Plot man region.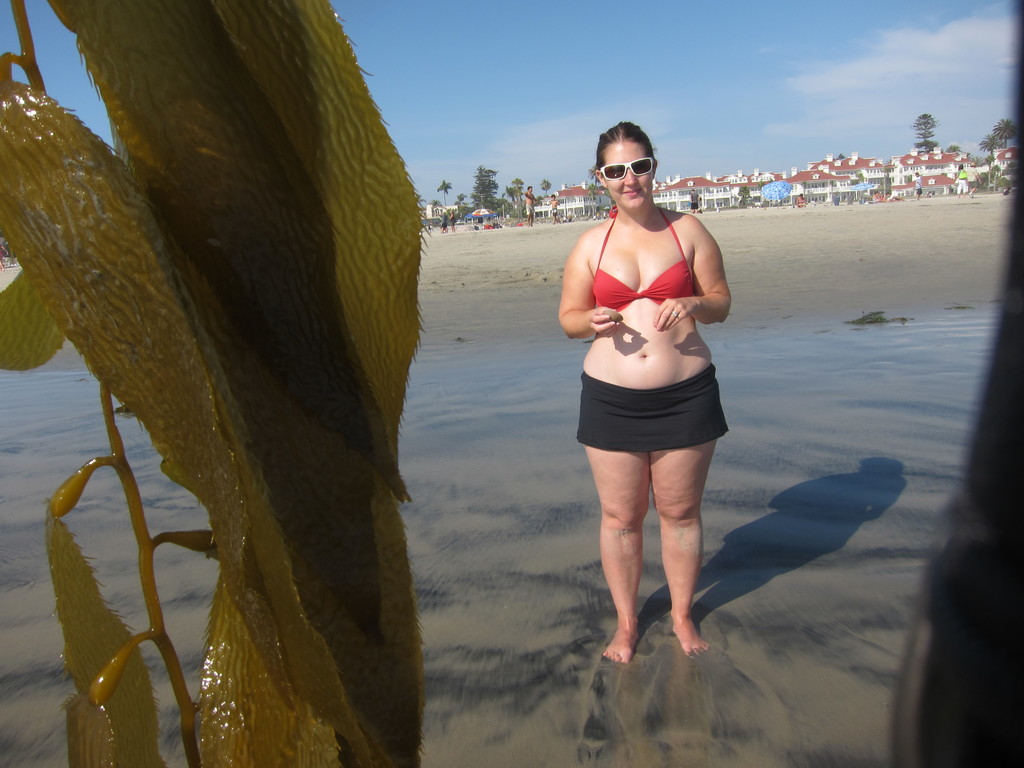
Plotted at {"left": 522, "top": 183, "right": 538, "bottom": 230}.
